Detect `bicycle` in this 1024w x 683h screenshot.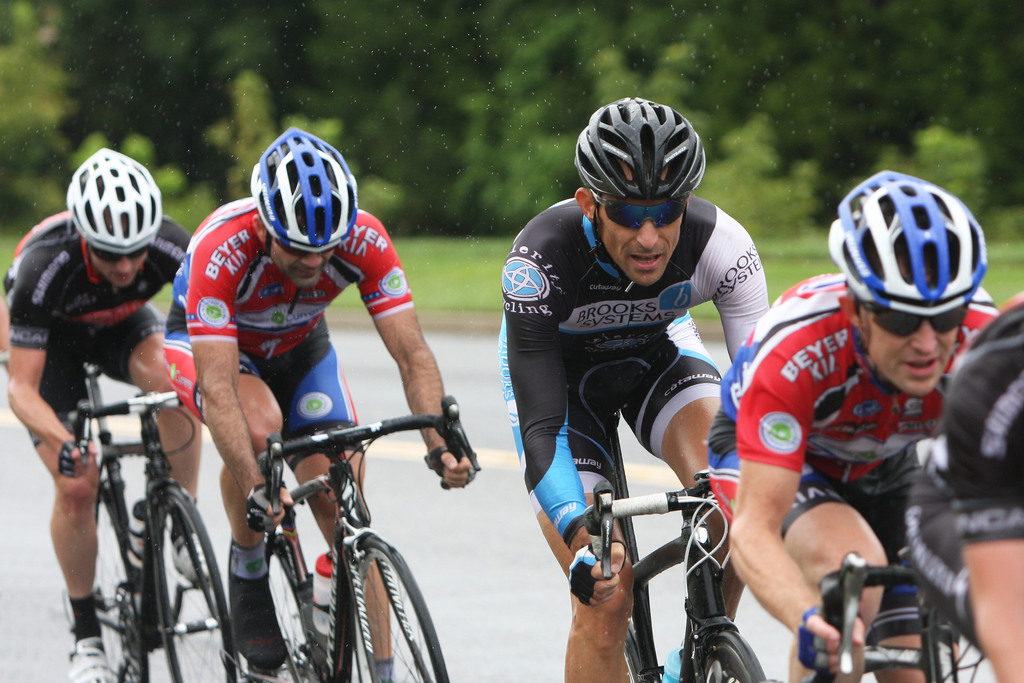
Detection: 56, 361, 244, 682.
